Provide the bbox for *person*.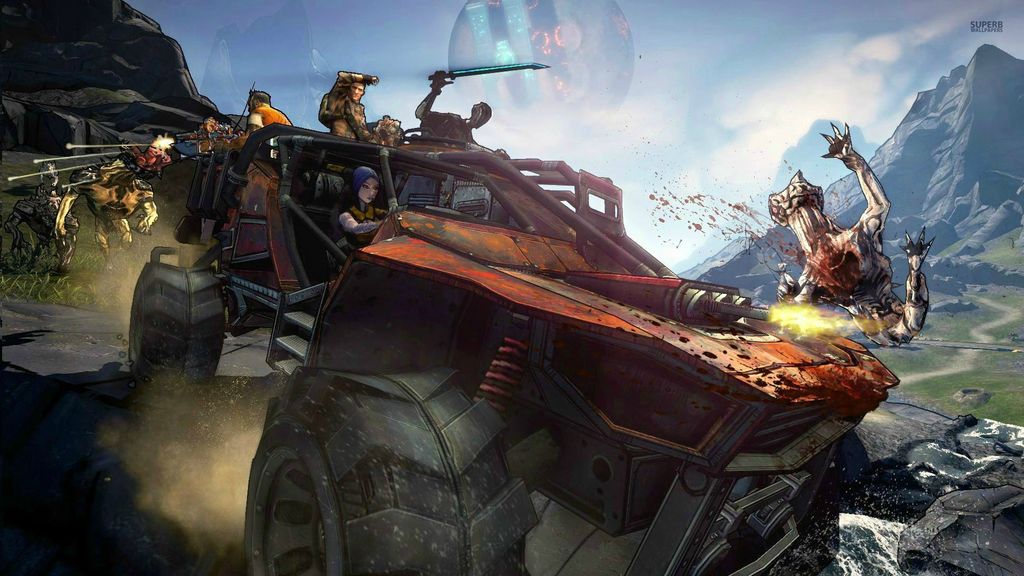
(x1=340, y1=167, x2=390, y2=246).
